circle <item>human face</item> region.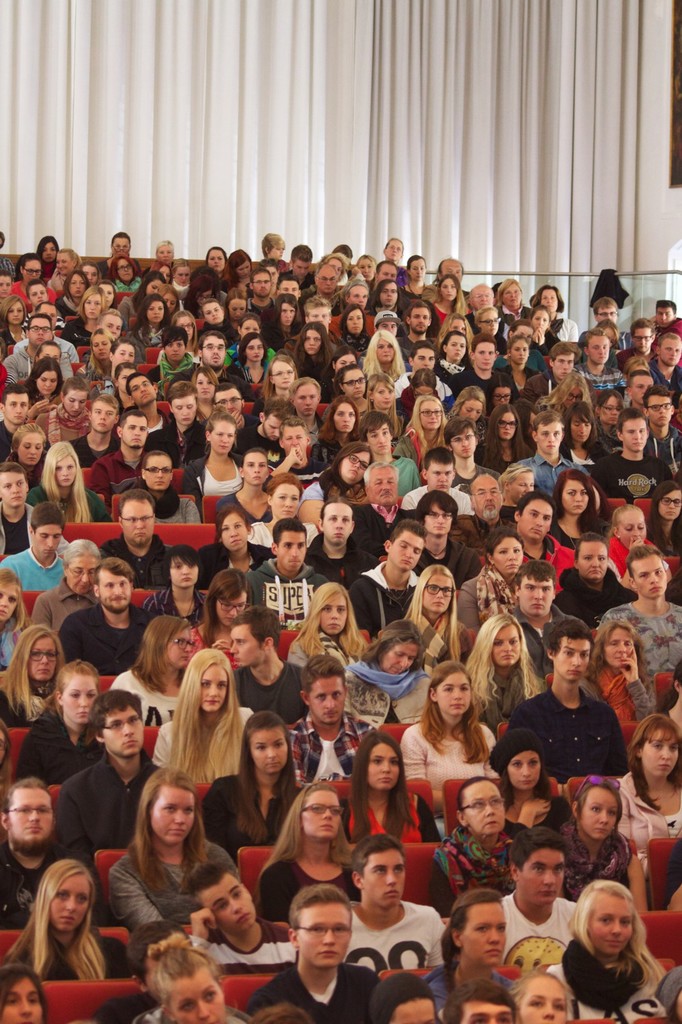
Region: pyautogui.locateOnScreen(325, 502, 353, 546).
